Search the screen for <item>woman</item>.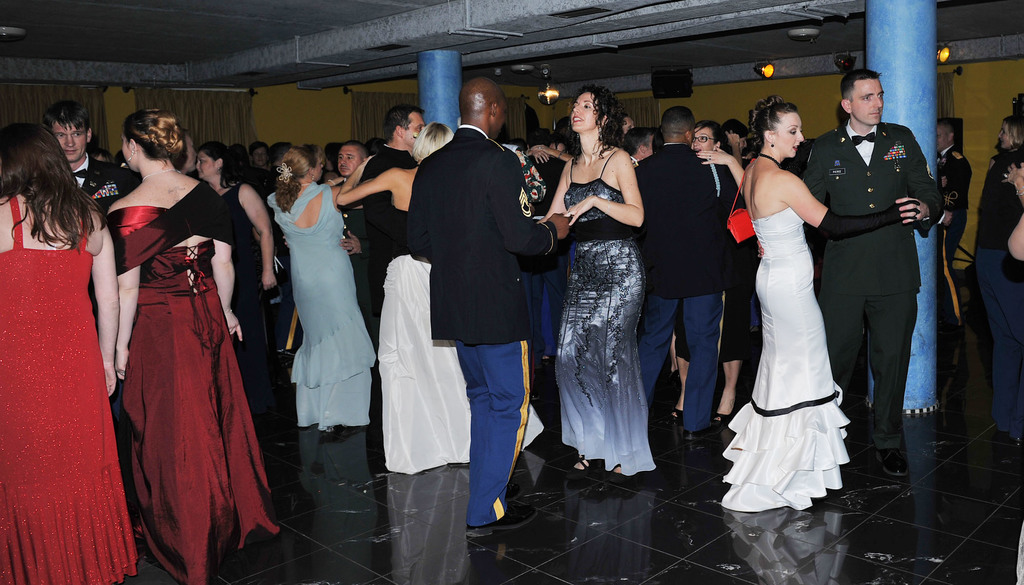
Found at box=[0, 113, 137, 584].
